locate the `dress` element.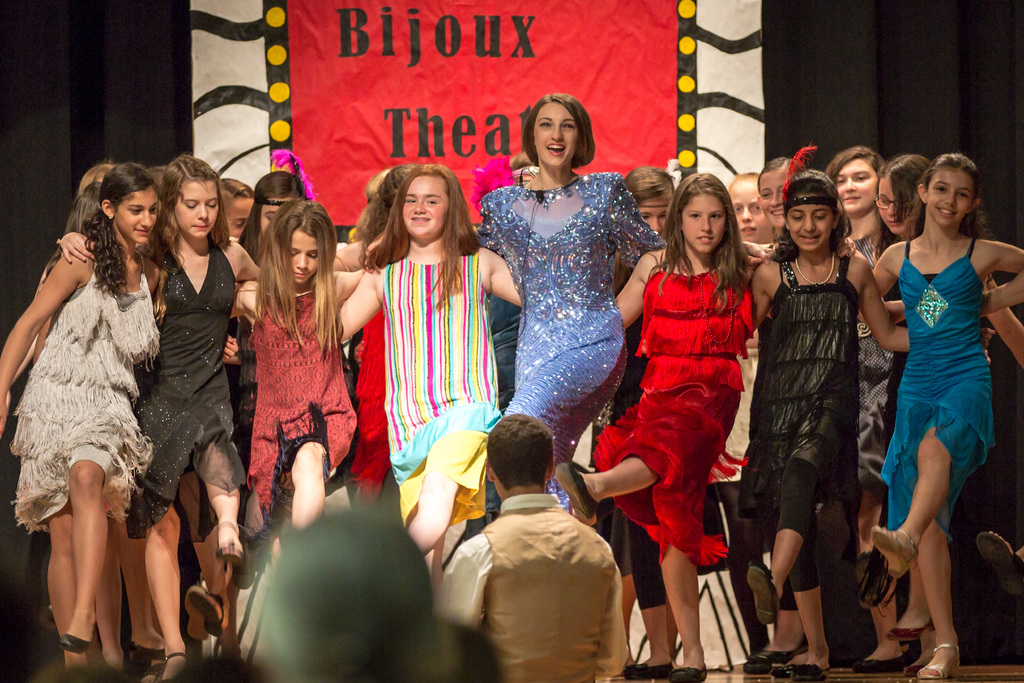
Element bbox: l=8, t=262, r=159, b=531.
